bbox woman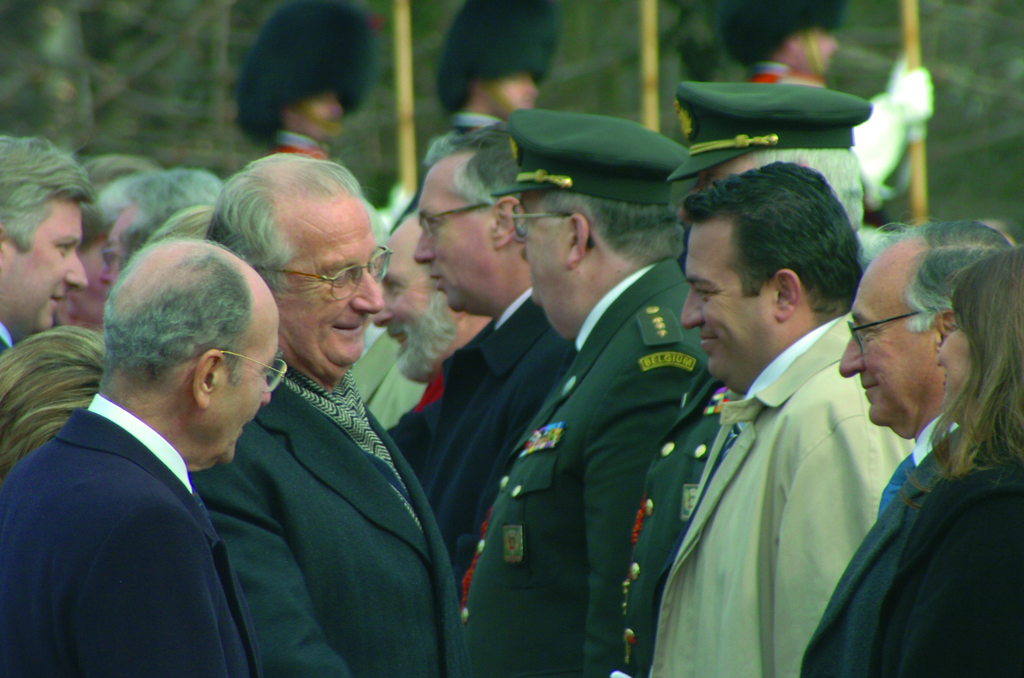
x1=799 y1=246 x2=1023 y2=677
